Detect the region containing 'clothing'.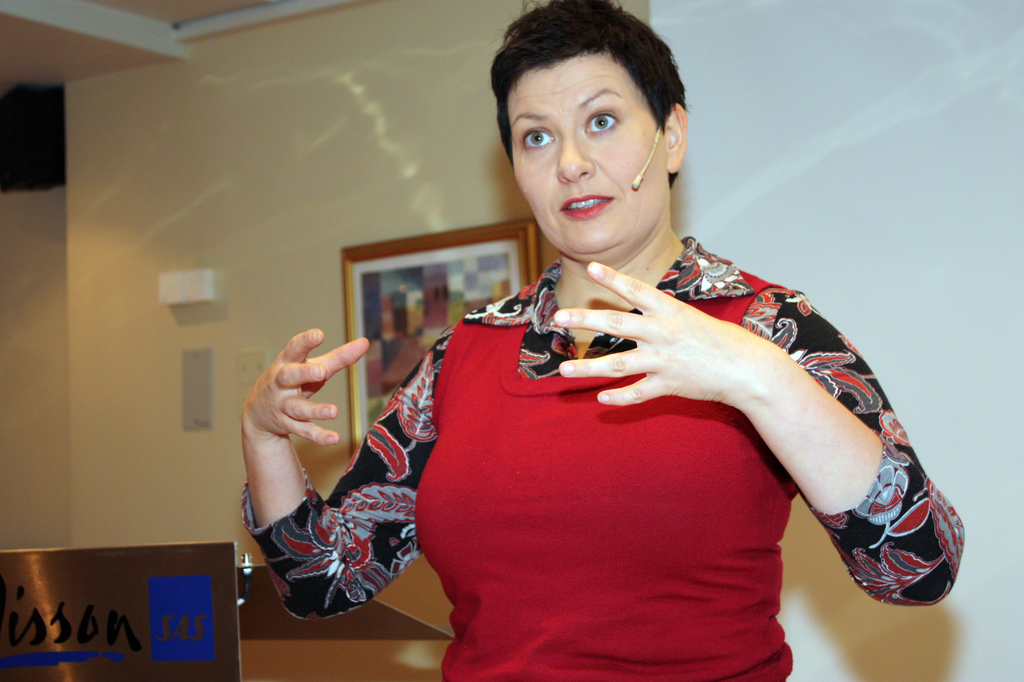
314:243:829:654.
